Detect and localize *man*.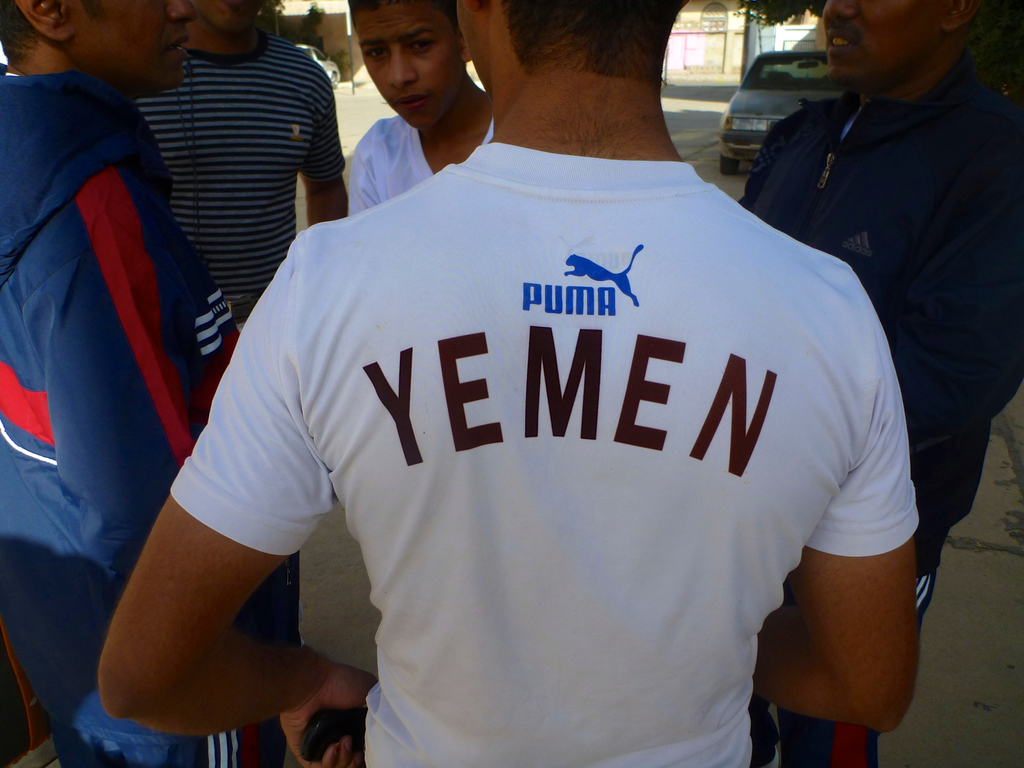
Localized at rect(138, 0, 350, 767).
